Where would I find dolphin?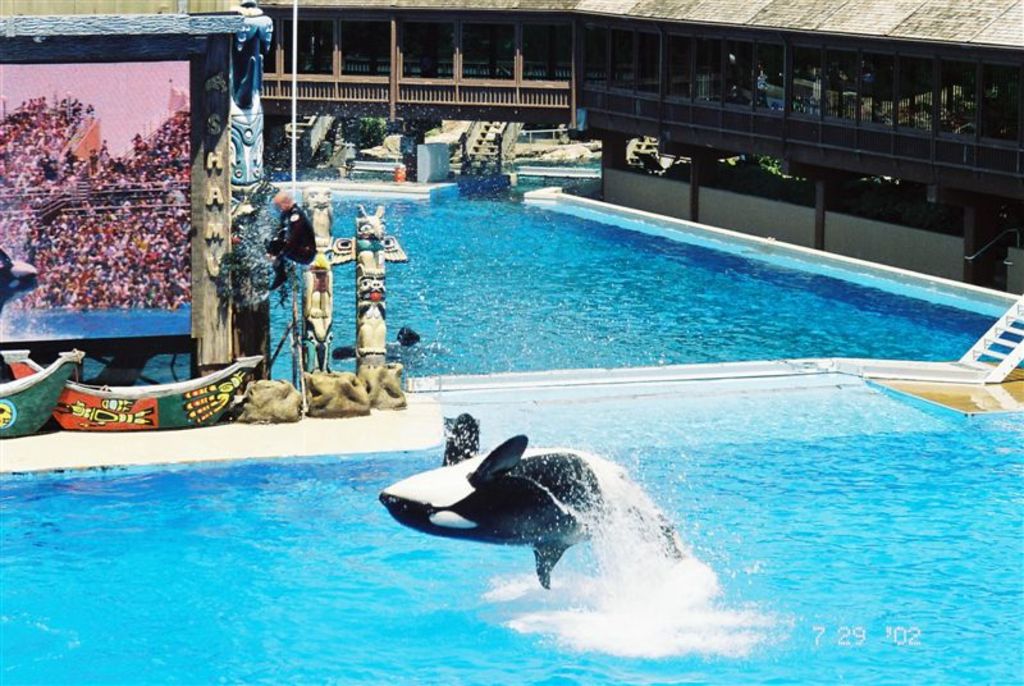
At Rect(371, 406, 684, 593).
